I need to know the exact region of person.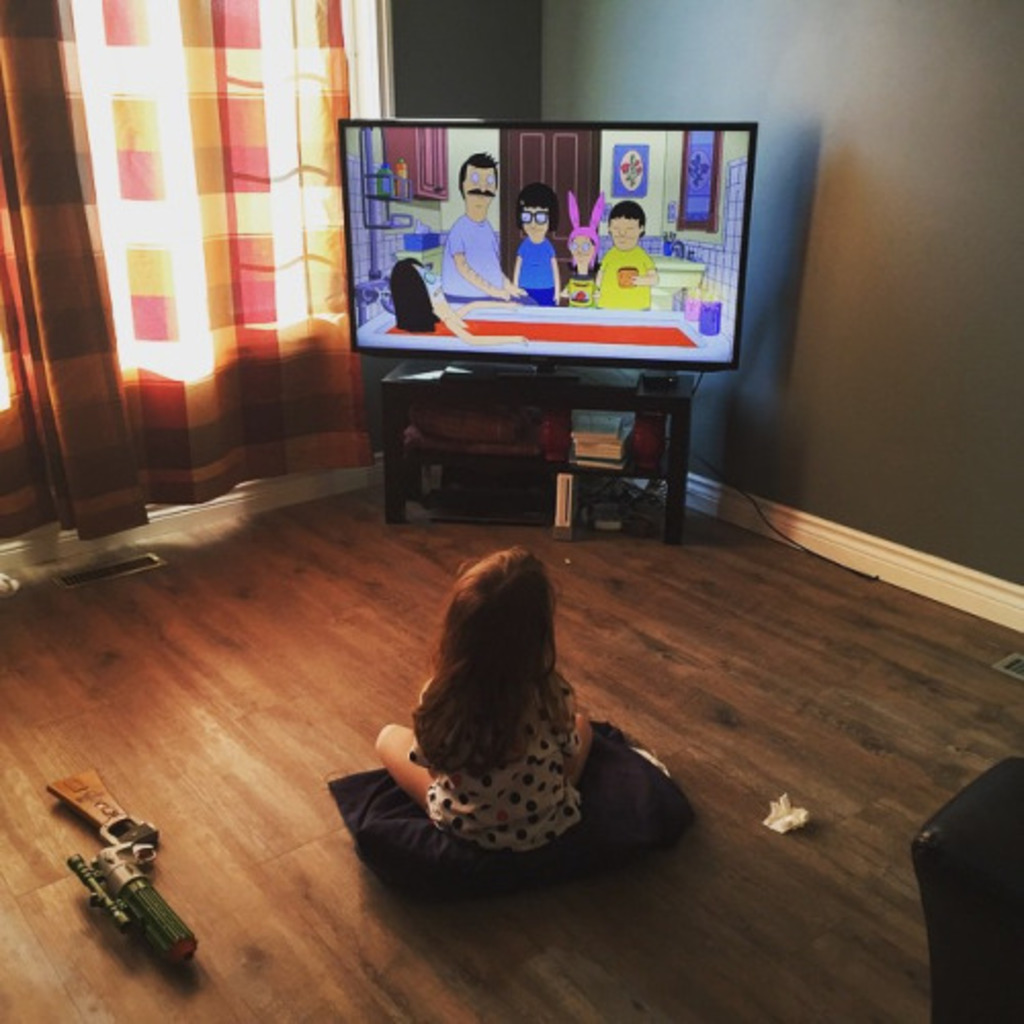
Region: Rect(373, 545, 588, 868).
